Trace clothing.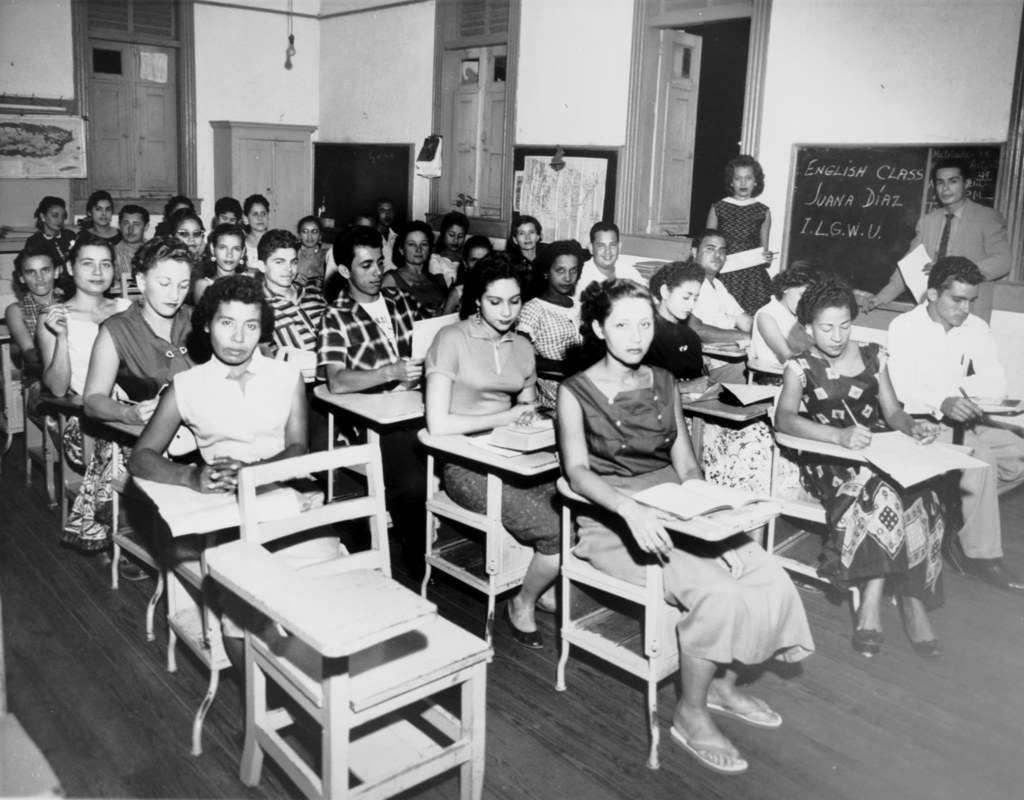
Traced to box(170, 347, 346, 639).
